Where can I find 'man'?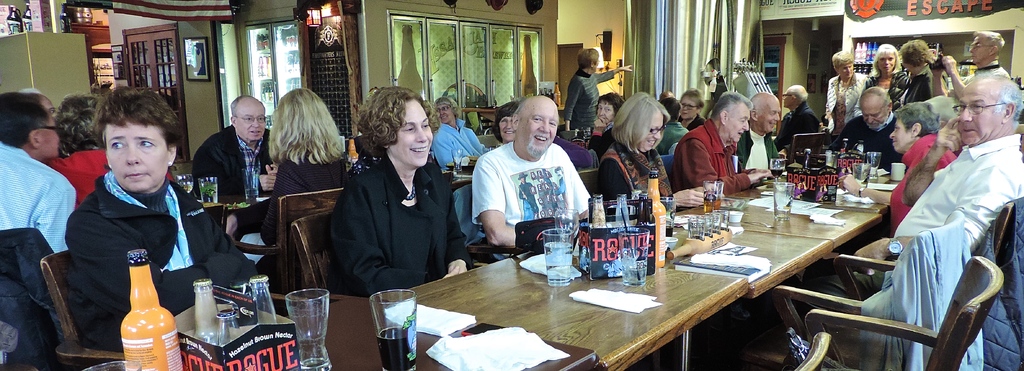
You can find it at locate(890, 37, 939, 106).
